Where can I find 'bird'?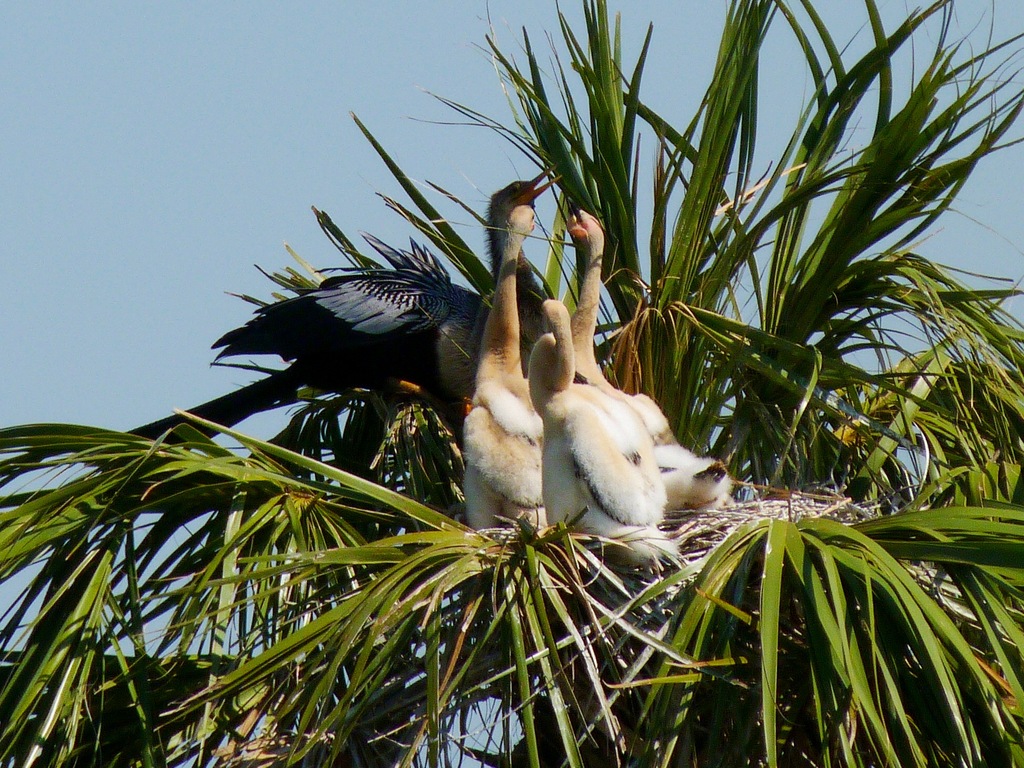
You can find it at 548,200,728,524.
